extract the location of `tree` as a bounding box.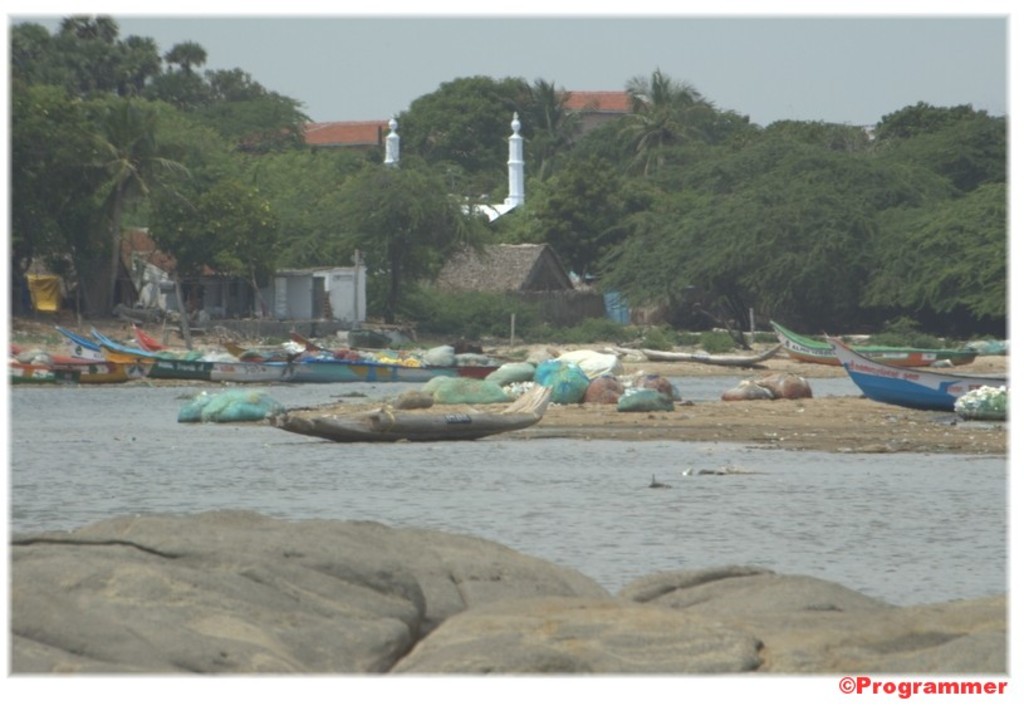
[left=214, top=134, right=351, bottom=278].
